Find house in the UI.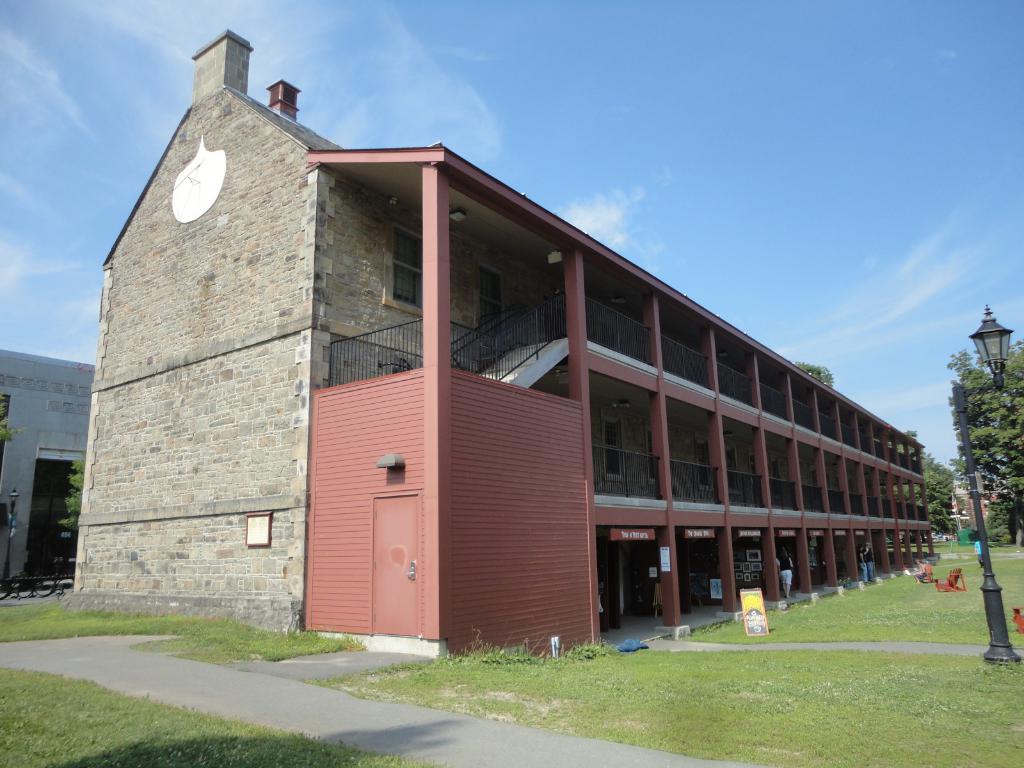
UI element at box=[77, 64, 920, 675].
